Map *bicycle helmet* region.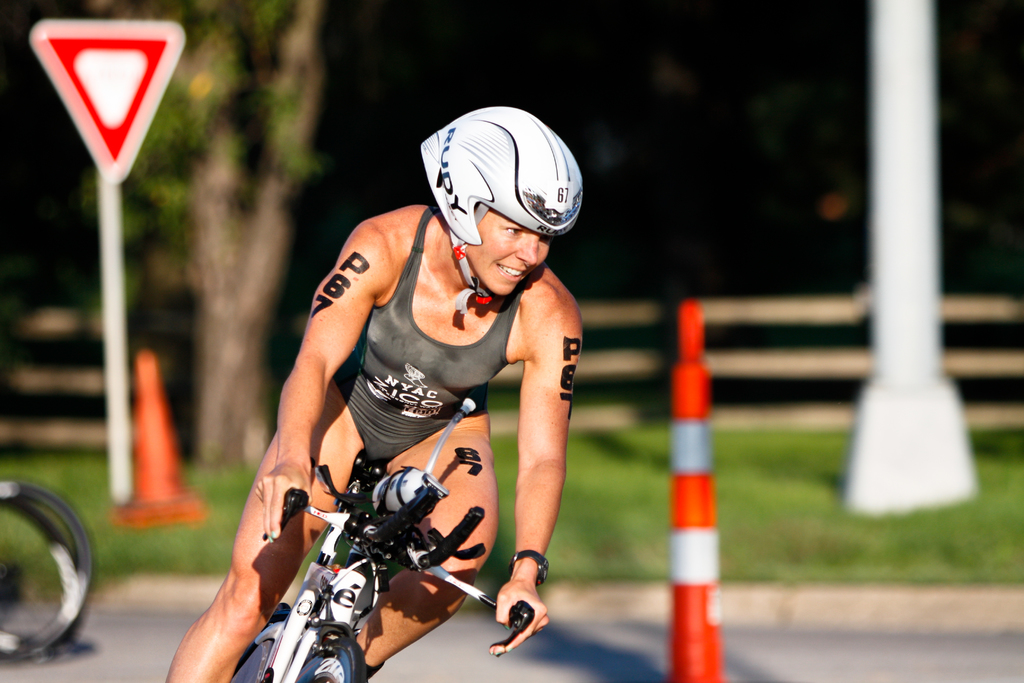
Mapped to 413/104/581/320.
